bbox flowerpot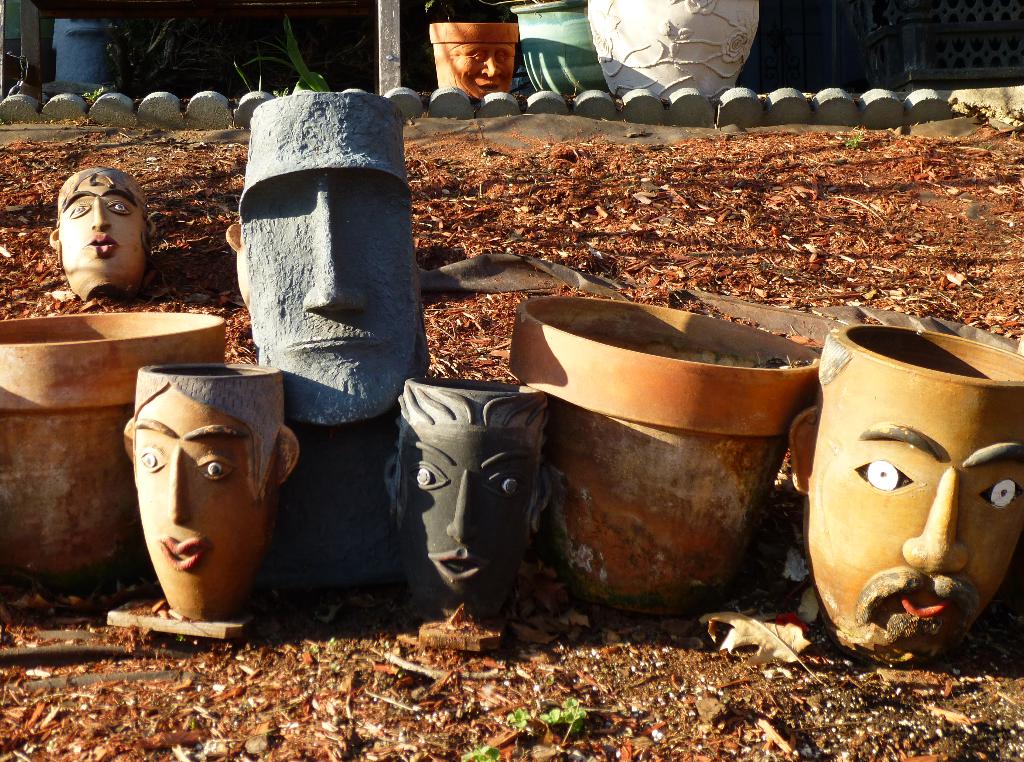
(584,0,757,93)
